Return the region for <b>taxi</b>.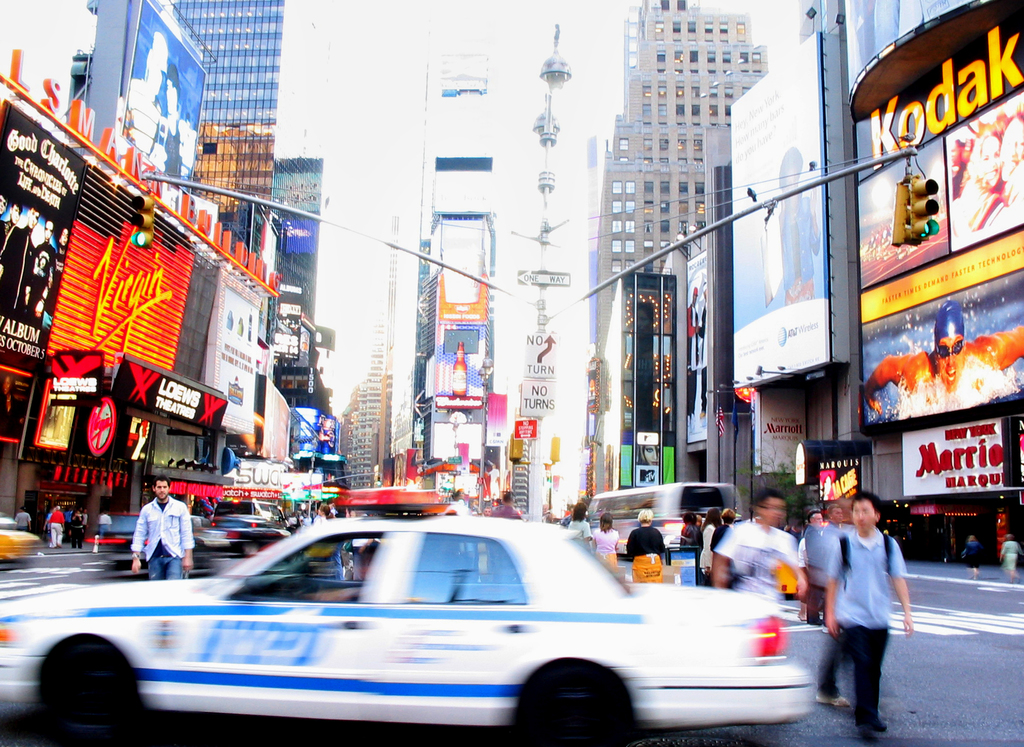
left=0, top=511, right=36, bottom=566.
